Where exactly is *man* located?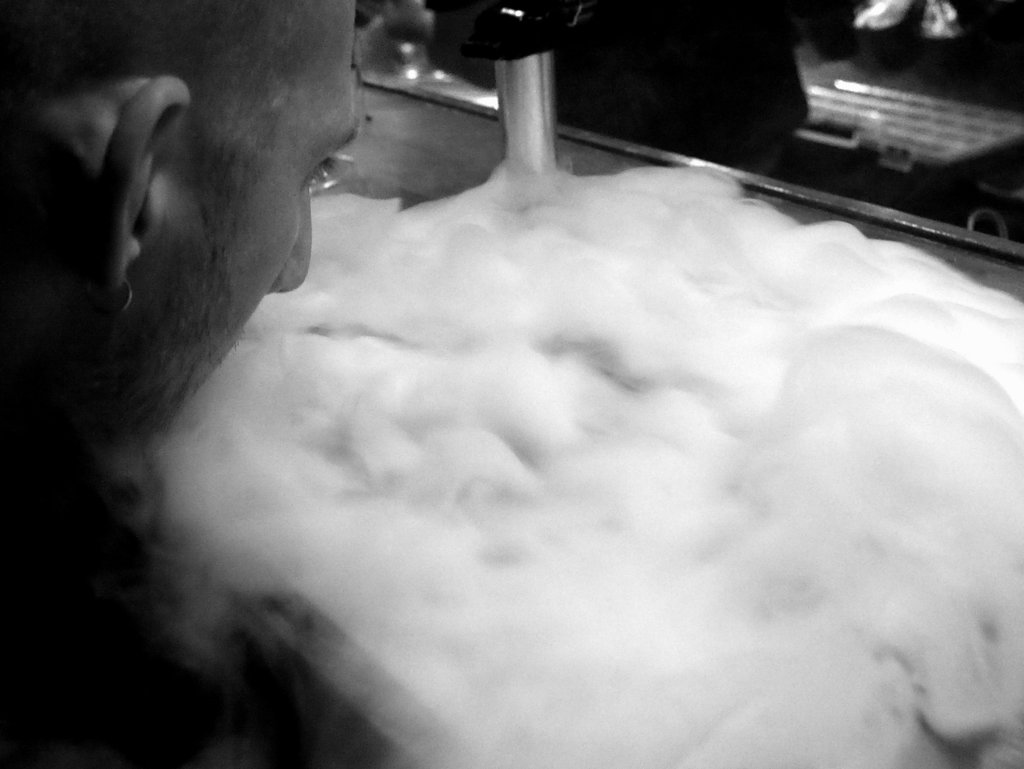
Its bounding box is [x1=0, y1=0, x2=367, y2=575].
